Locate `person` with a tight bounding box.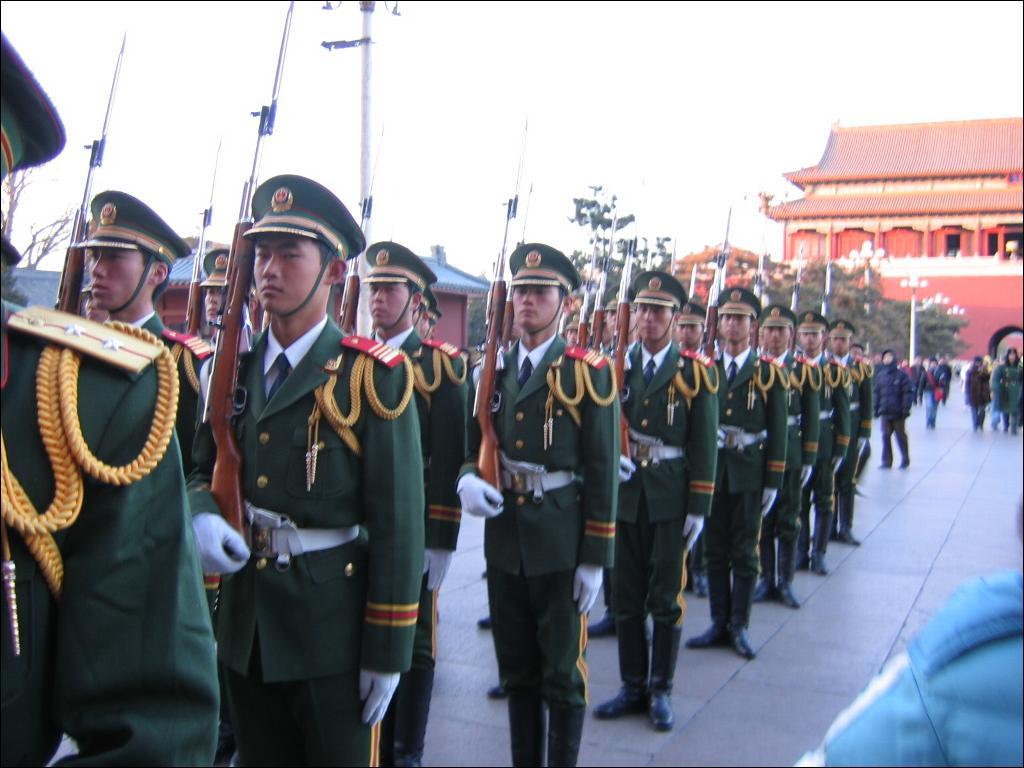
x1=216, y1=239, x2=418, y2=767.
